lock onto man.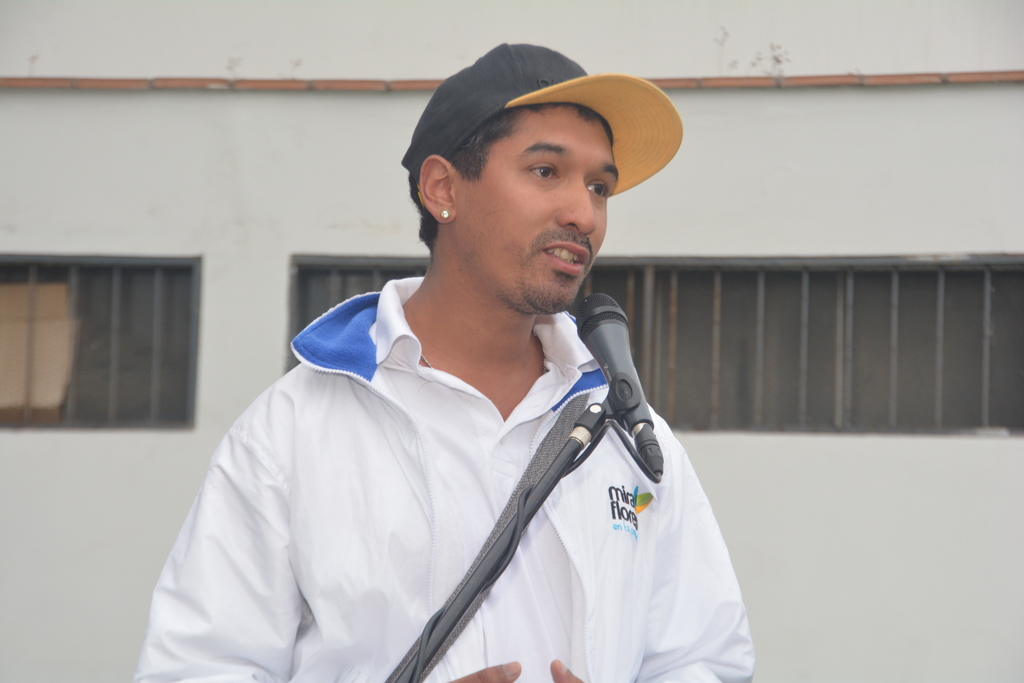
Locked: locate(155, 58, 772, 678).
